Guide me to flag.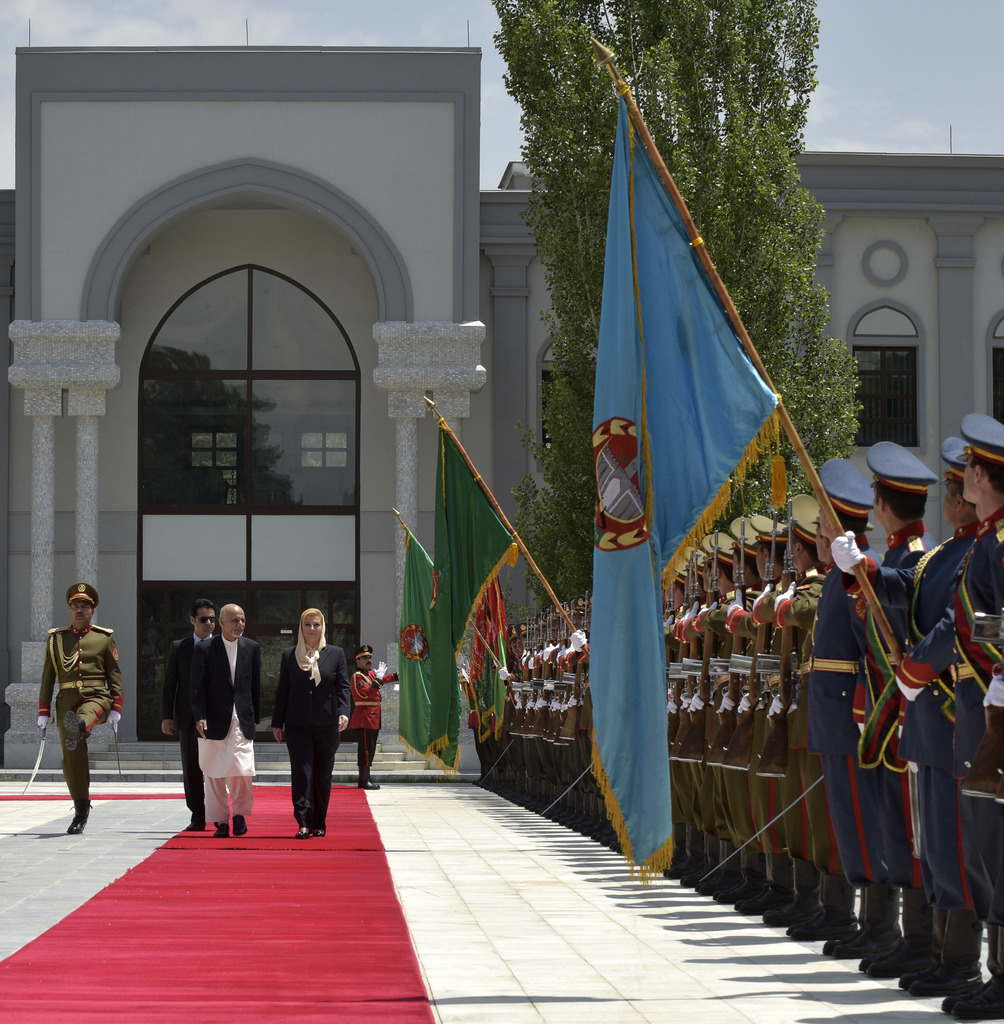
Guidance: 422 422 515 780.
